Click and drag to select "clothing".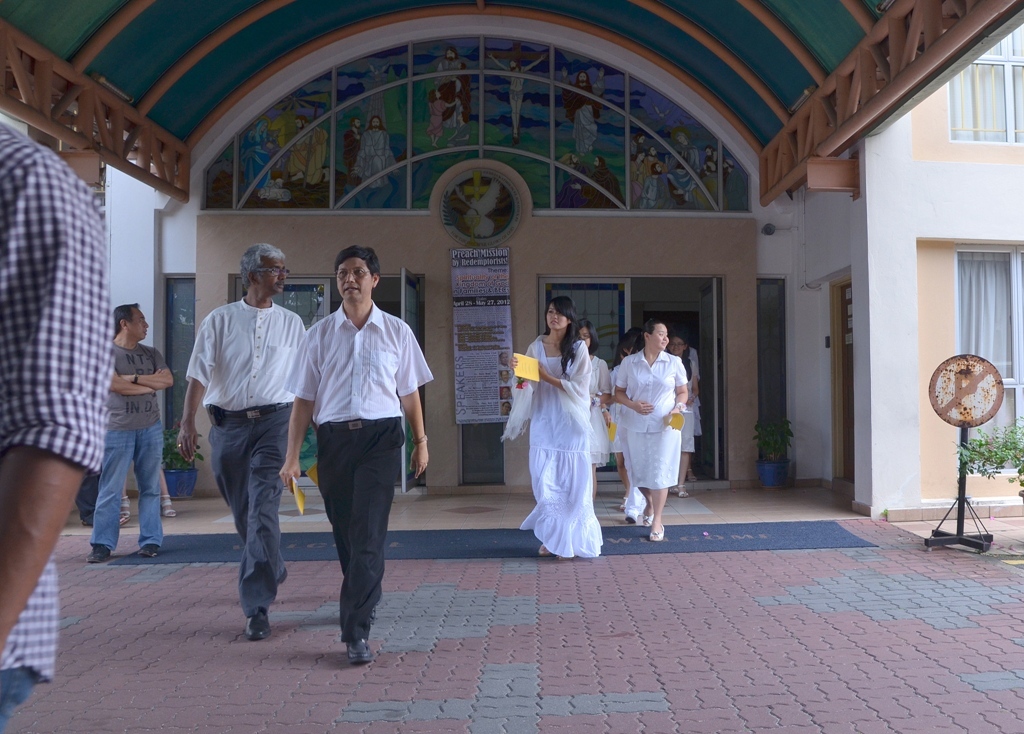
Selection: rect(679, 355, 697, 452).
